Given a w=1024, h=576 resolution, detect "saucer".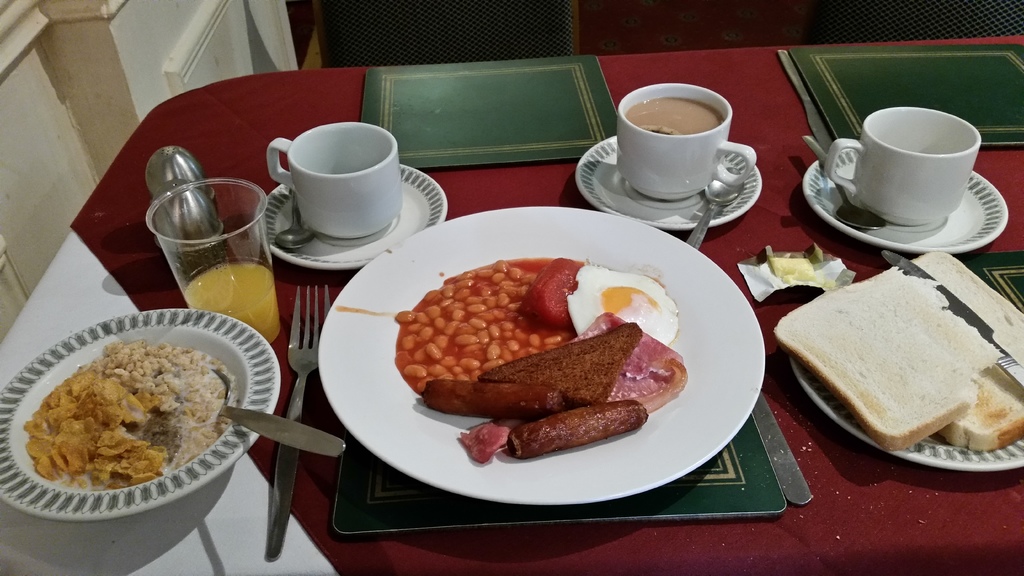
[x1=575, y1=132, x2=765, y2=231].
